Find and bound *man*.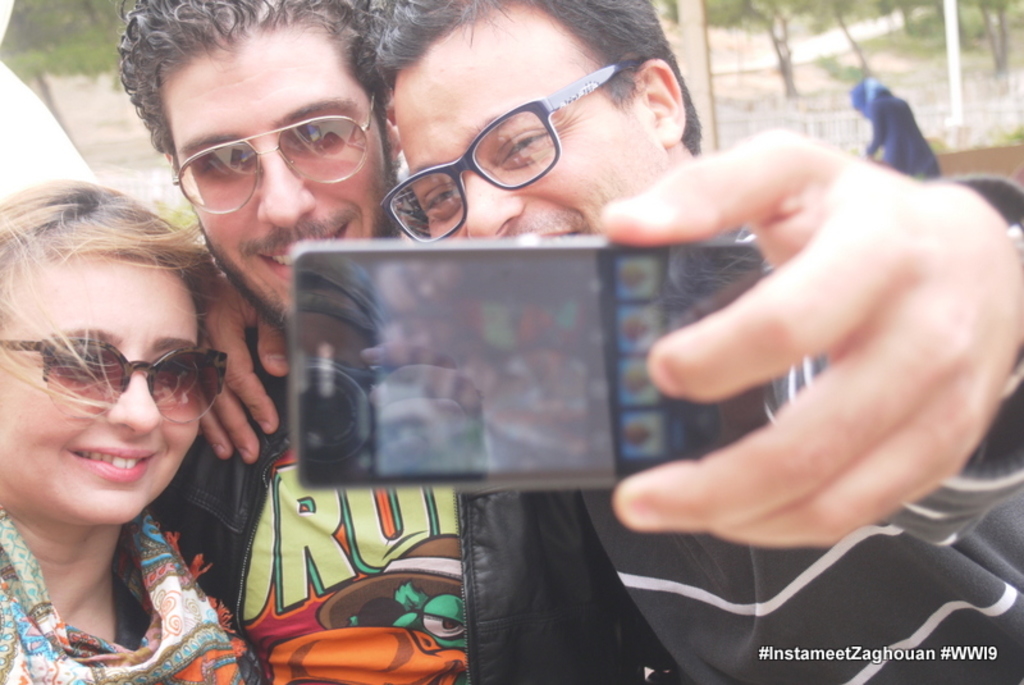
Bound: [111,0,689,684].
